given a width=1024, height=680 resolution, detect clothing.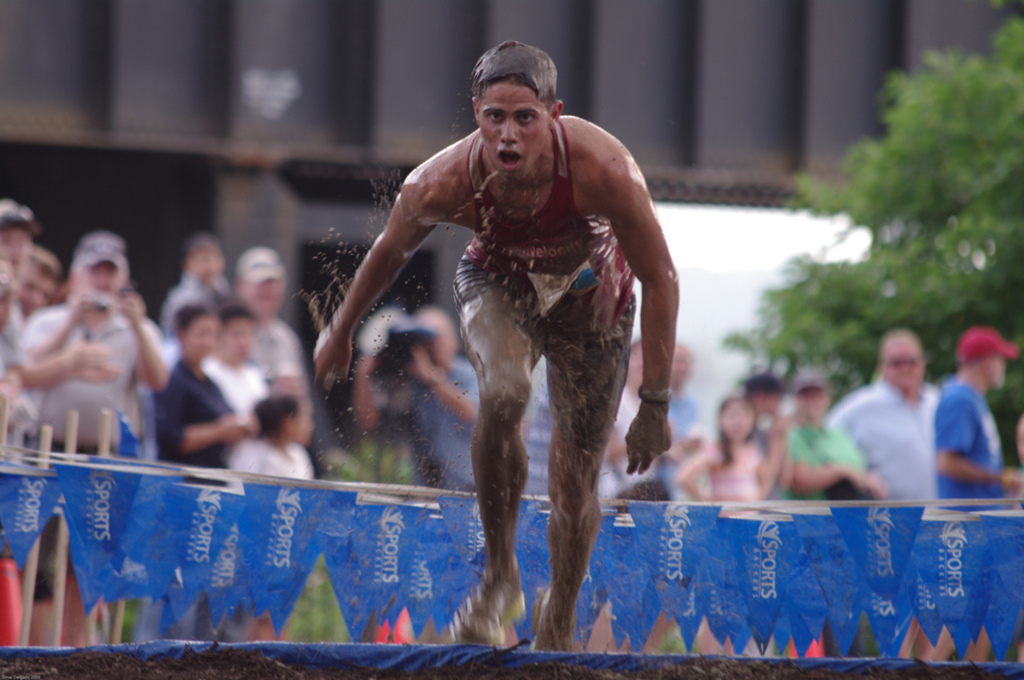
select_region(243, 311, 310, 386).
